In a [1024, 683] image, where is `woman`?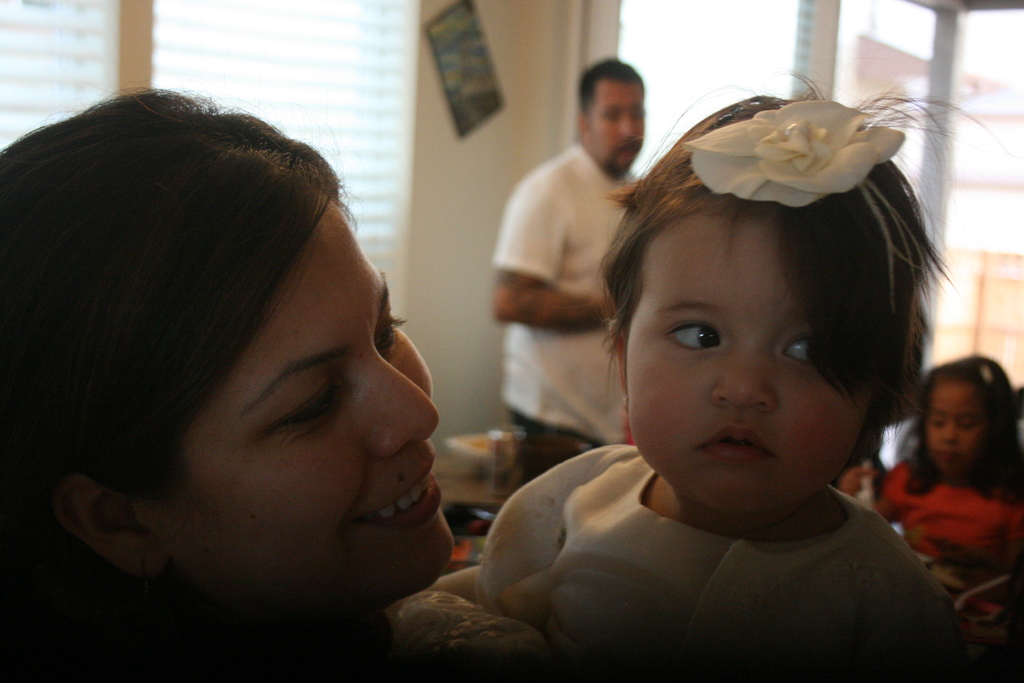
rect(0, 86, 582, 682).
